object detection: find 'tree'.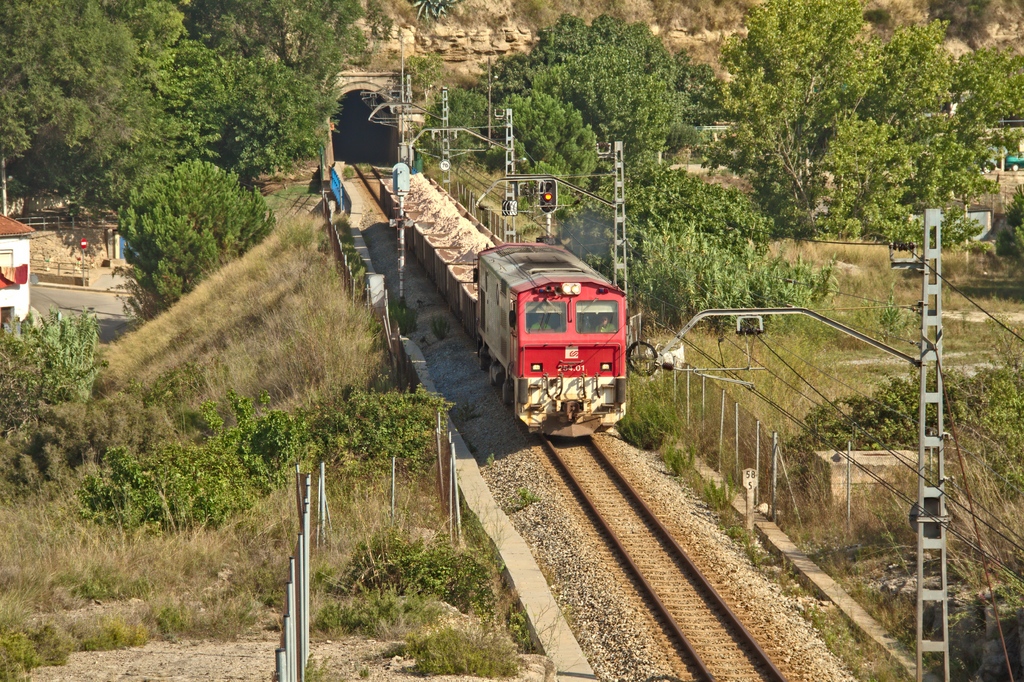
x1=365, y1=3, x2=400, y2=45.
